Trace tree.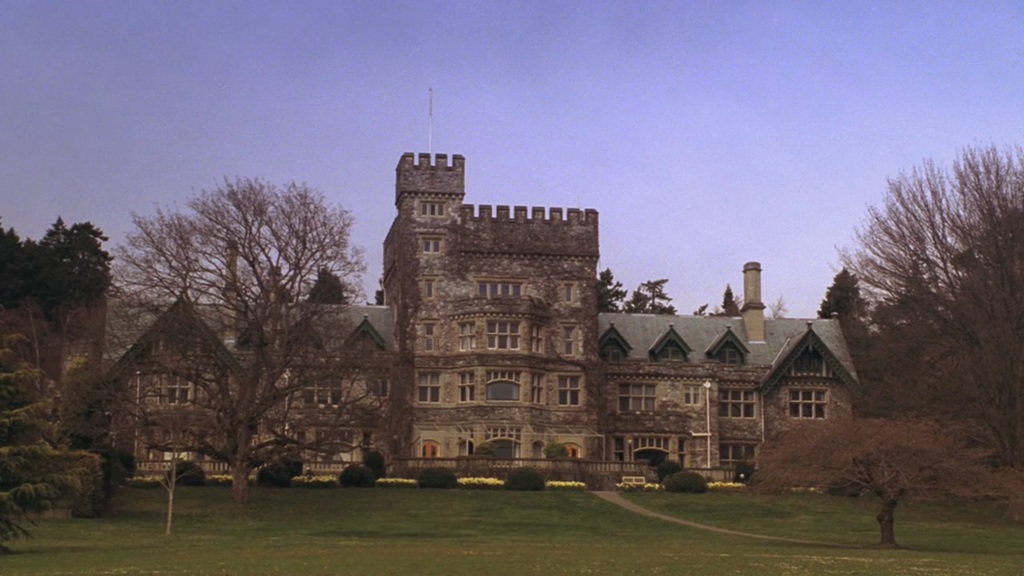
Traced to [597,262,626,310].
